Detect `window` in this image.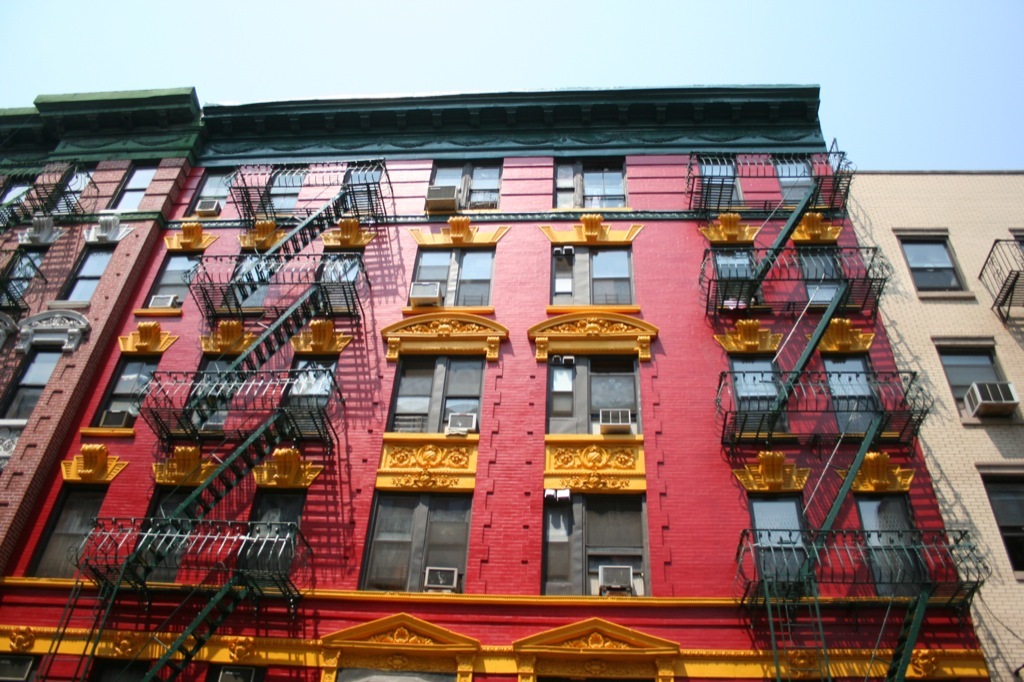
Detection: (553, 156, 625, 207).
